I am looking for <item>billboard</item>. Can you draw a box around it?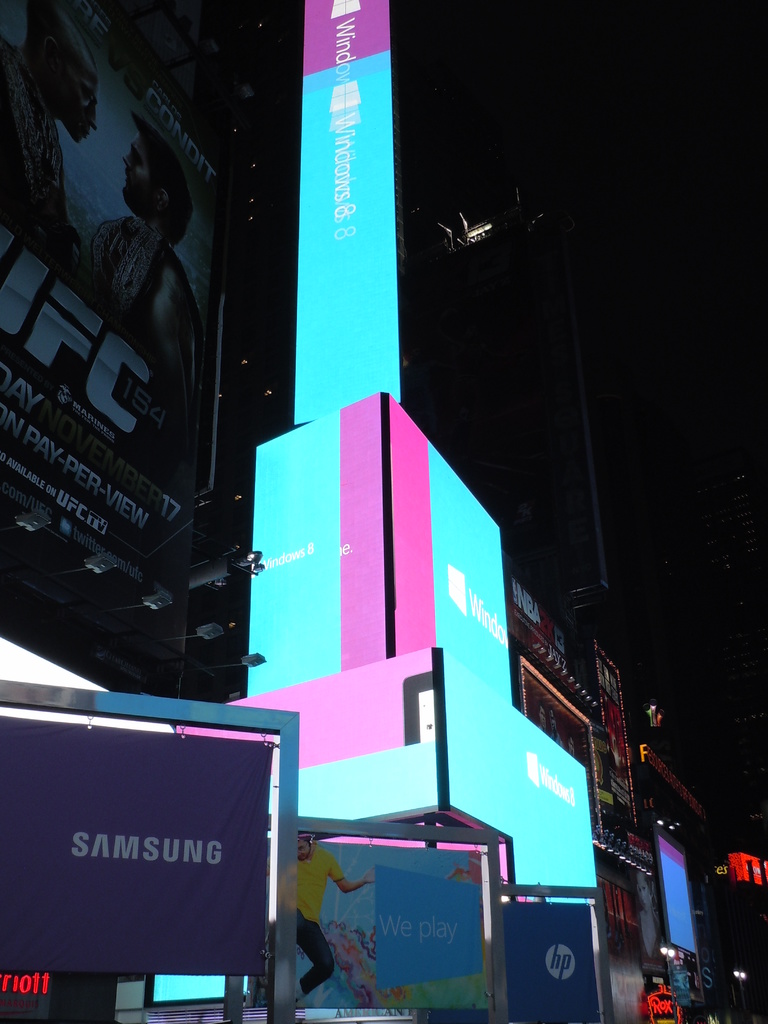
Sure, the bounding box is 516/895/586/1018.
